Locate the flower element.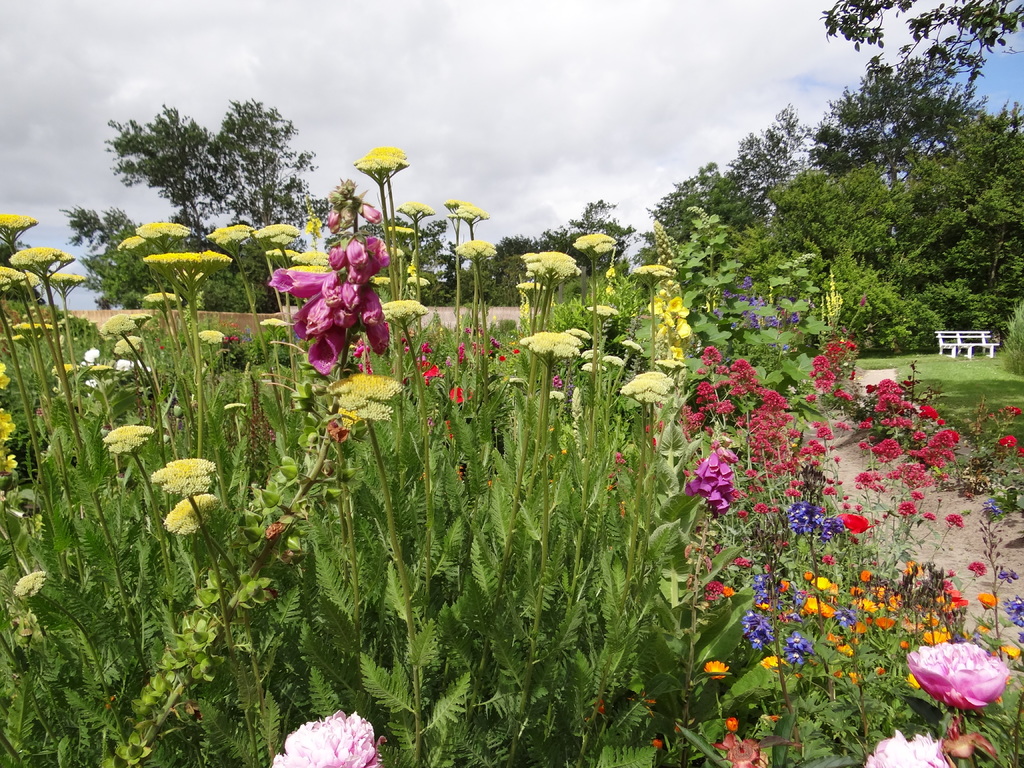
Element bbox: [10, 319, 28, 331].
